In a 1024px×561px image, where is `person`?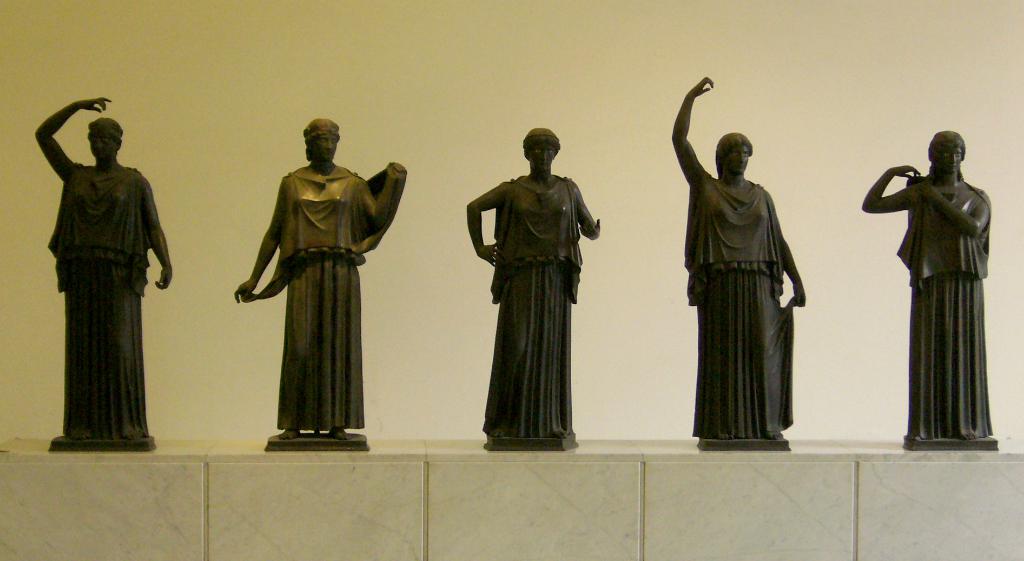
<box>673,70,803,442</box>.
